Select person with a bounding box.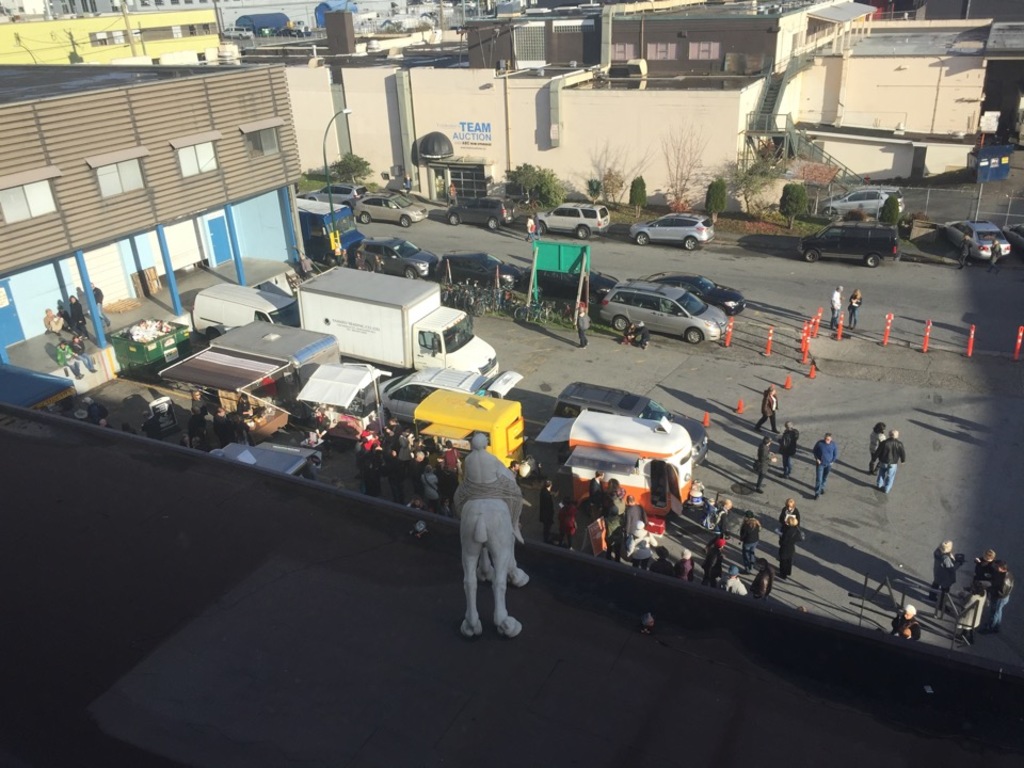
371:253:387:275.
